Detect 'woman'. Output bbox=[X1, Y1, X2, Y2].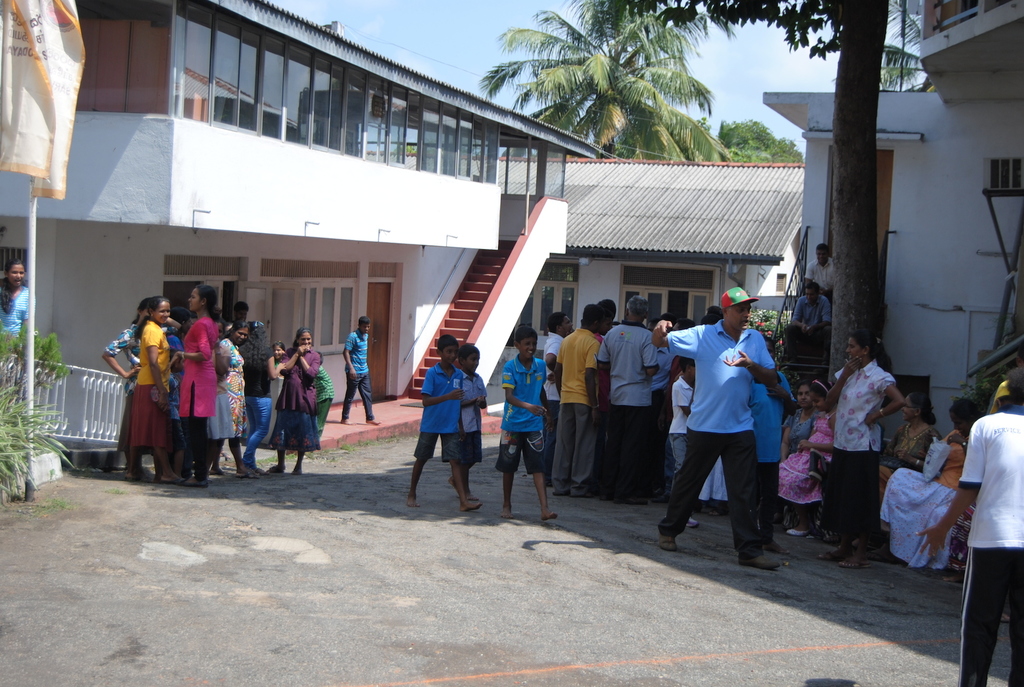
bbox=[877, 391, 945, 564].
